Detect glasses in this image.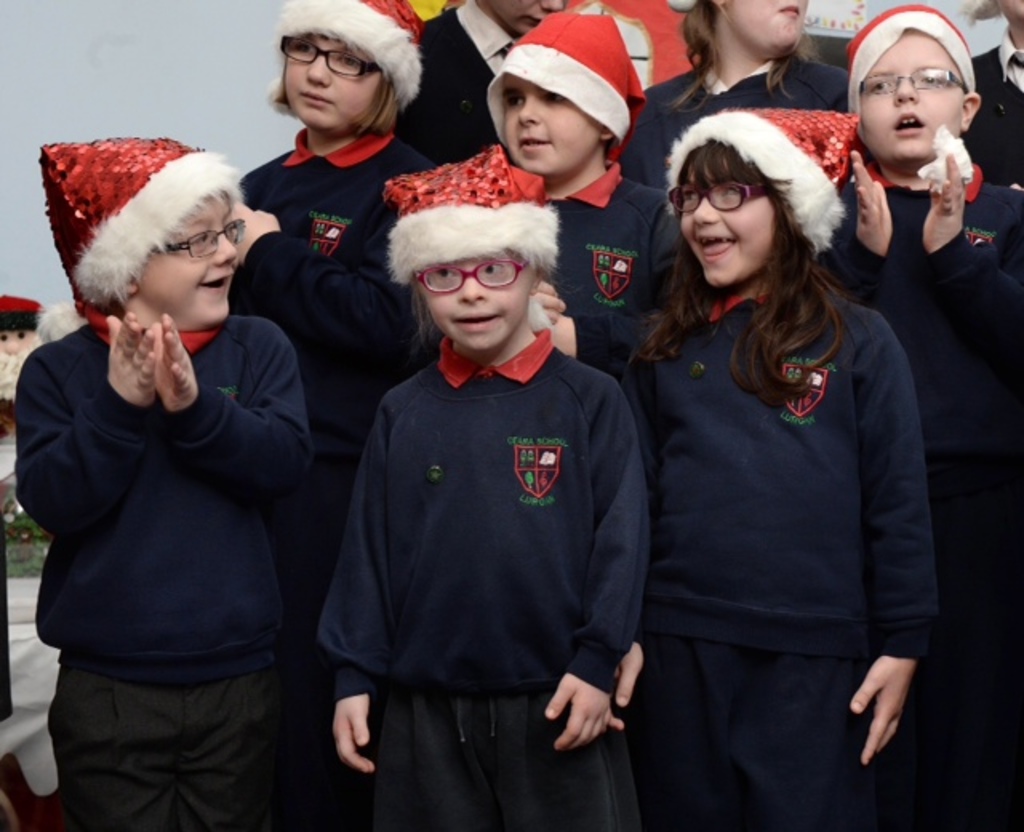
Detection: box(394, 240, 550, 298).
